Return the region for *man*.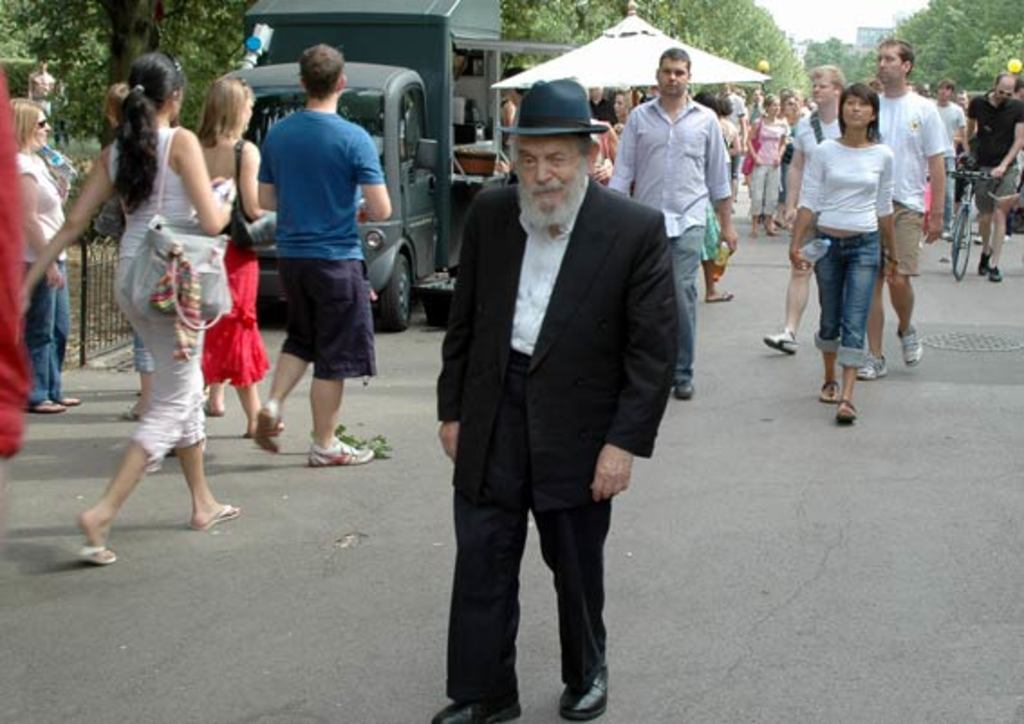
rect(860, 38, 948, 381).
